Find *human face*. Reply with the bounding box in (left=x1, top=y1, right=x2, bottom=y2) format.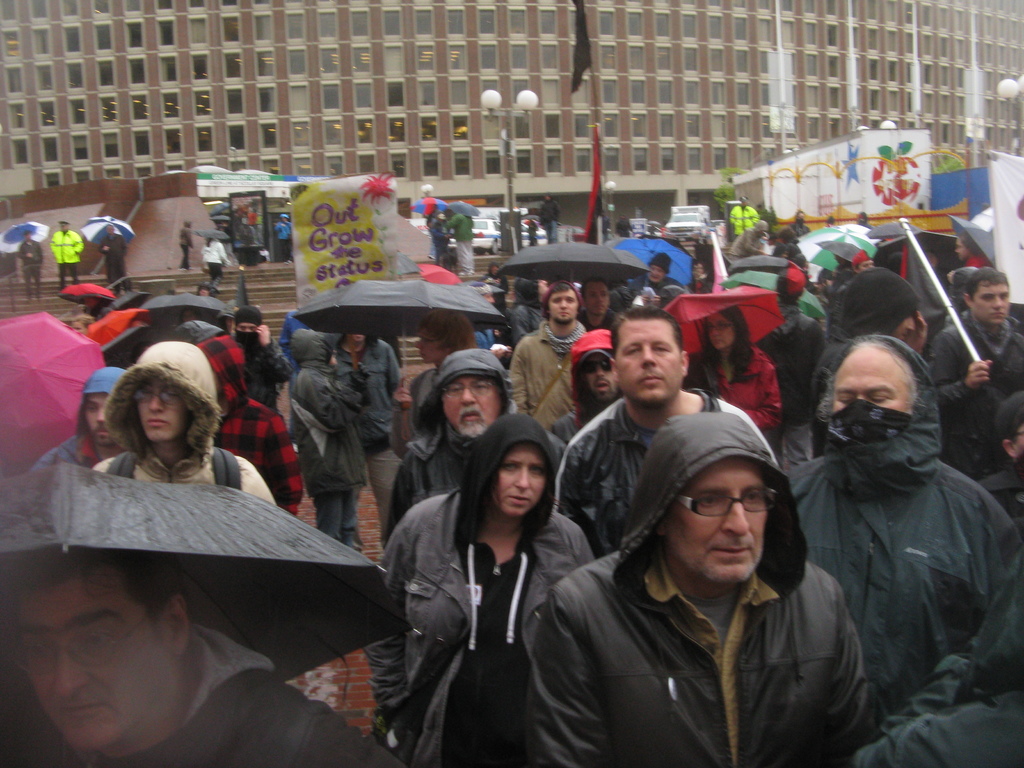
(left=668, top=460, right=768, bottom=579).
